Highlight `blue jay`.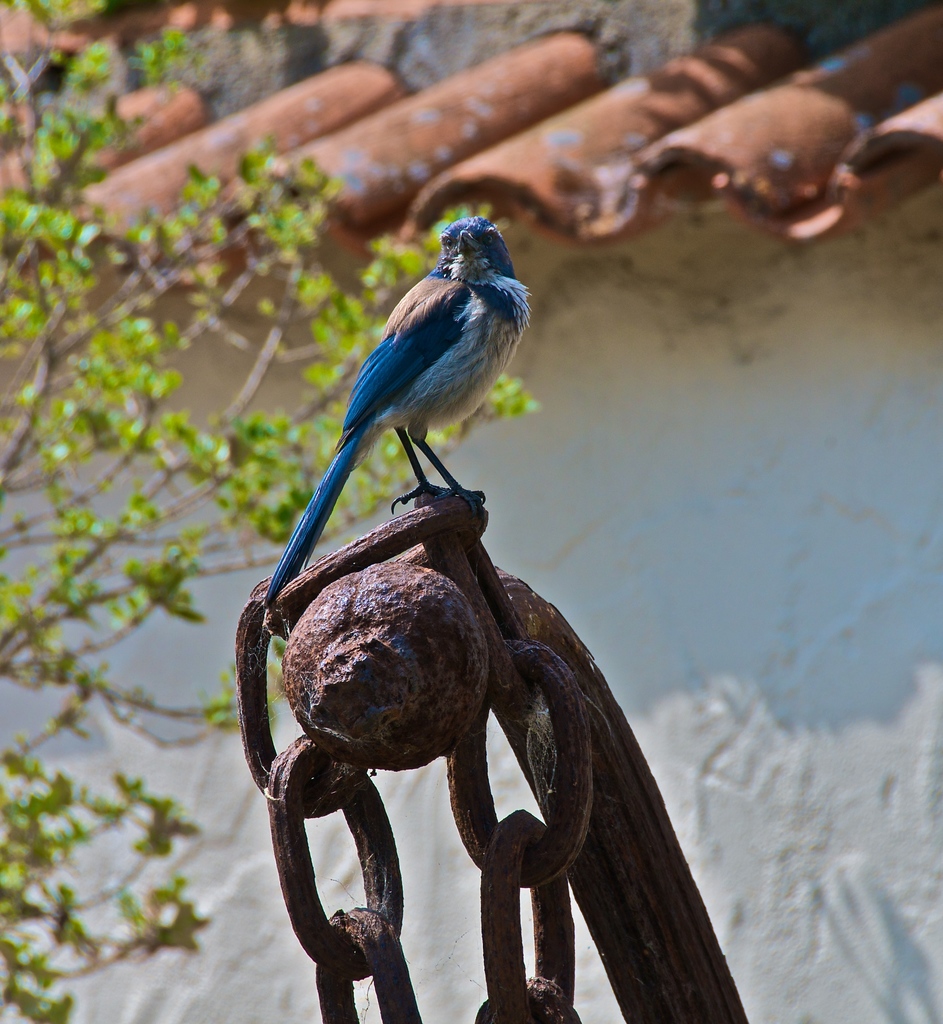
Highlighted region: 261,212,537,611.
